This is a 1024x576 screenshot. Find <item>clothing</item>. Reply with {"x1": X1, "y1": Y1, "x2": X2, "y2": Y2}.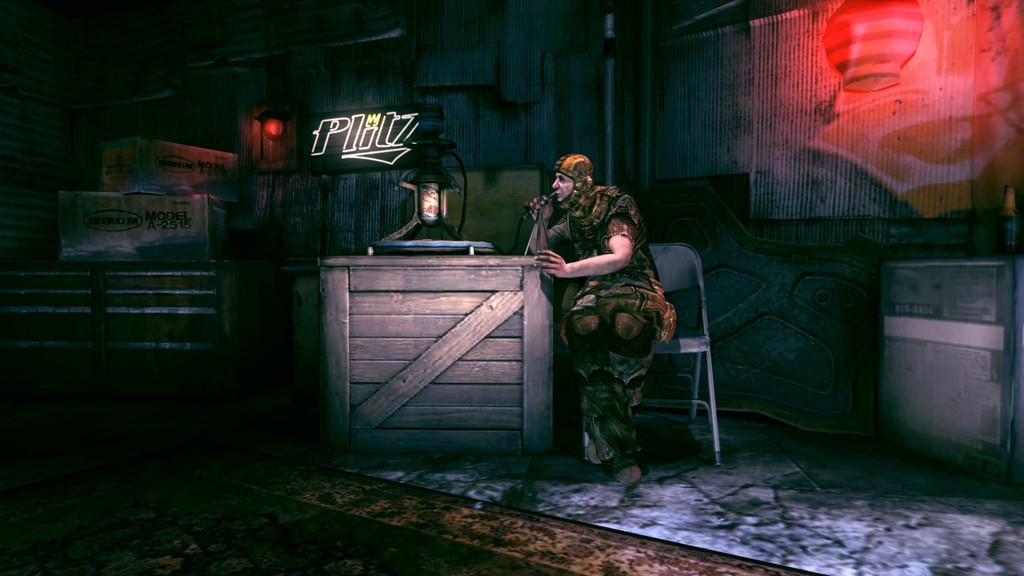
{"x1": 540, "y1": 156, "x2": 669, "y2": 456}.
